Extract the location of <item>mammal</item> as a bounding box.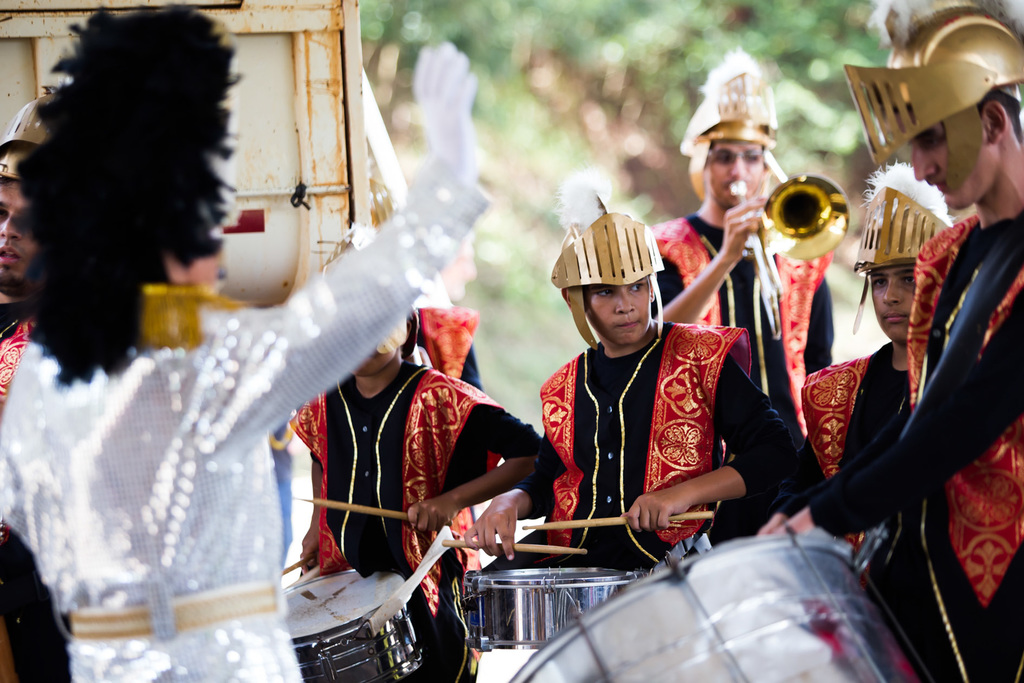
0/1/473/682.
